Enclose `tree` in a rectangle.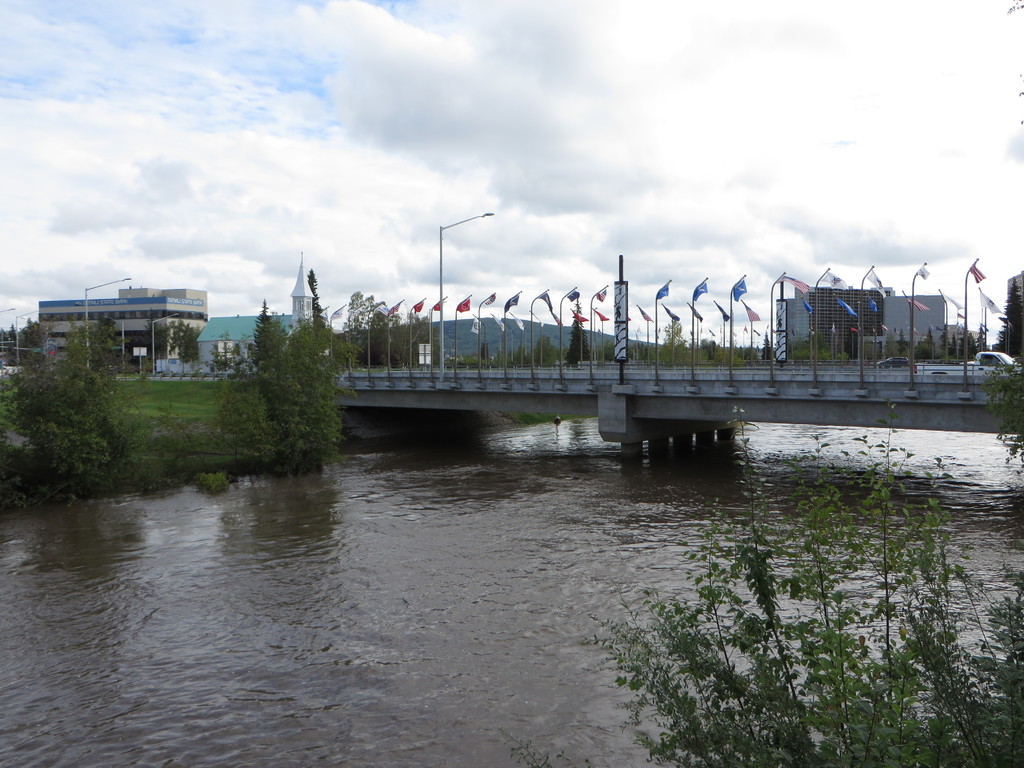
pyautogui.locateOnScreen(143, 314, 200, 376).
